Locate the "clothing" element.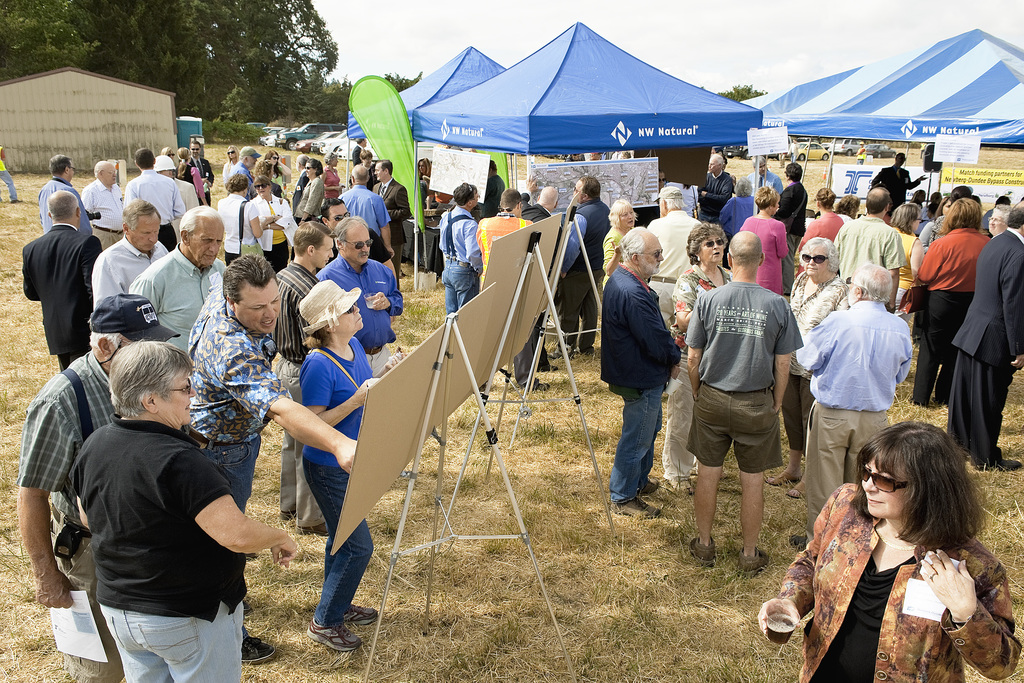
Element bbox: [479, 214, 540, 385].
